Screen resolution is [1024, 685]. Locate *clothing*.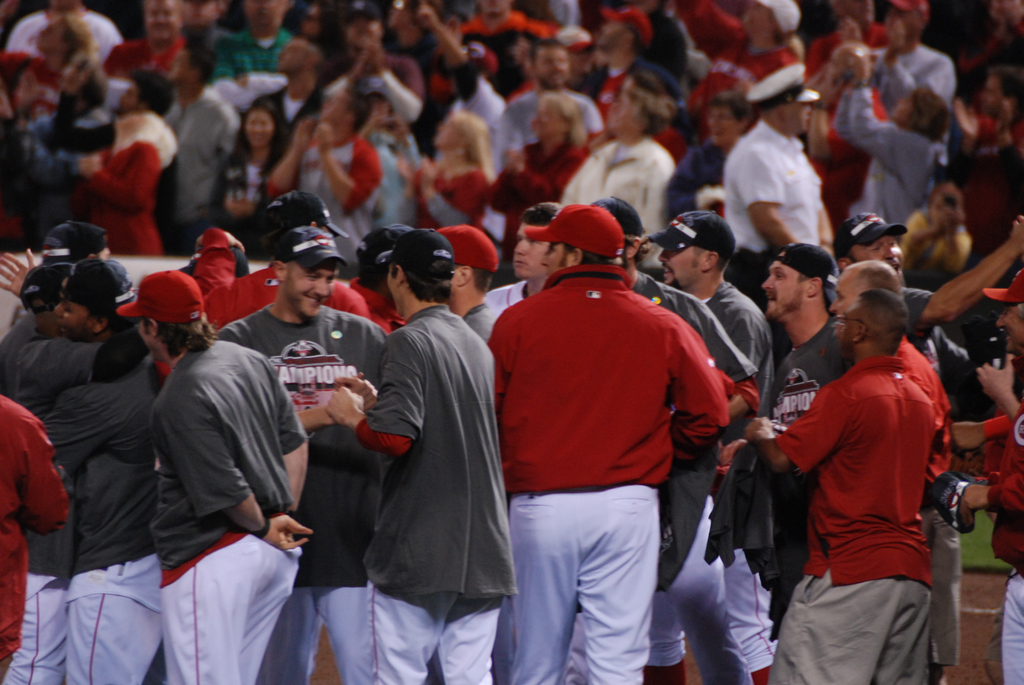
left=548, top=139, right=683, bottom=242.
